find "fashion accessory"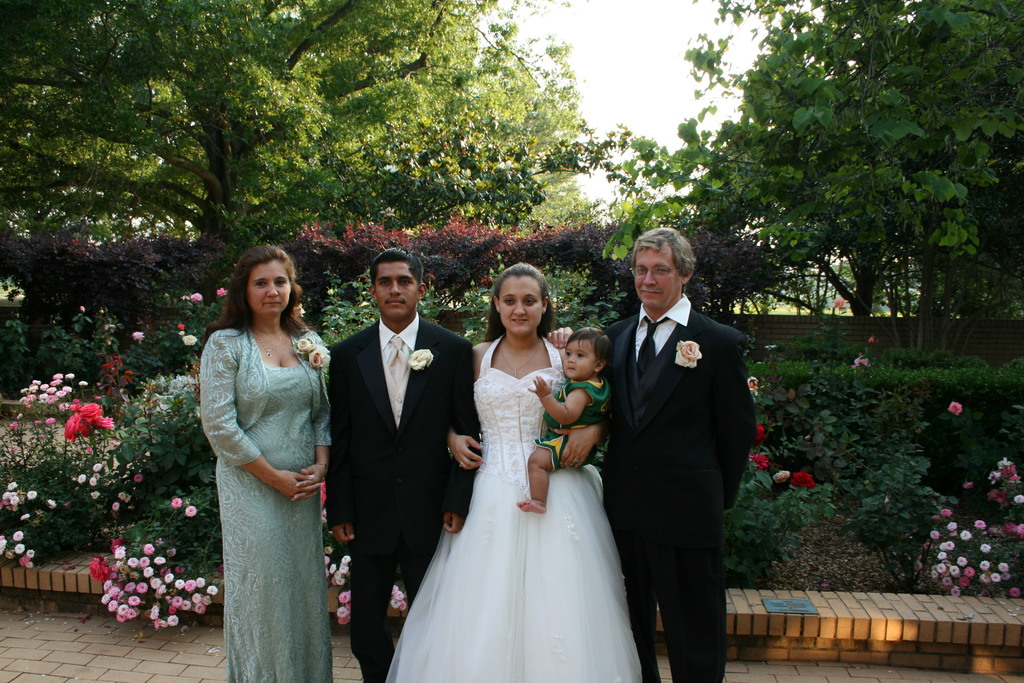
[500,340,542,379]
